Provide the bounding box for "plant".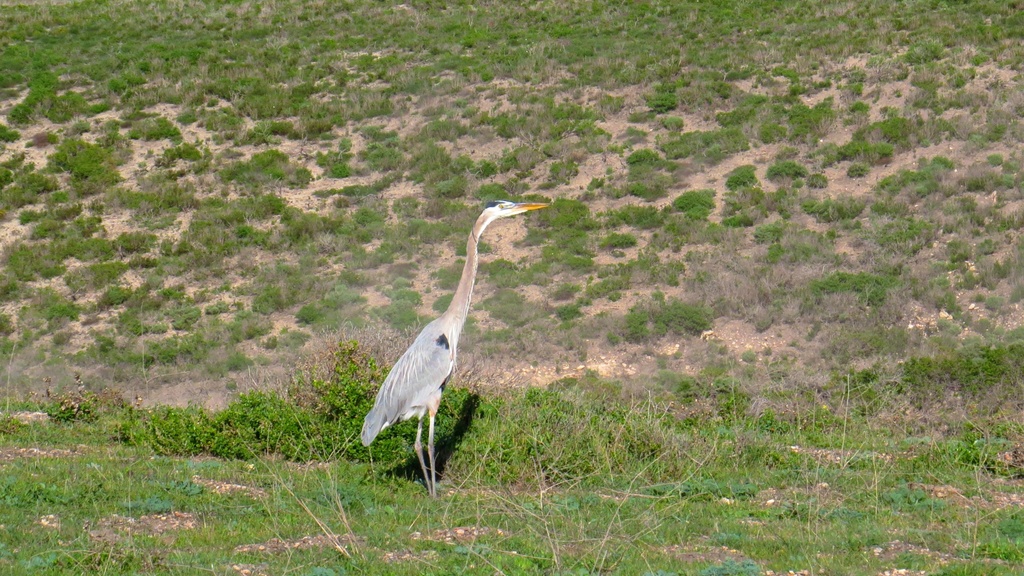
<box>620,282,738,348</box>.
